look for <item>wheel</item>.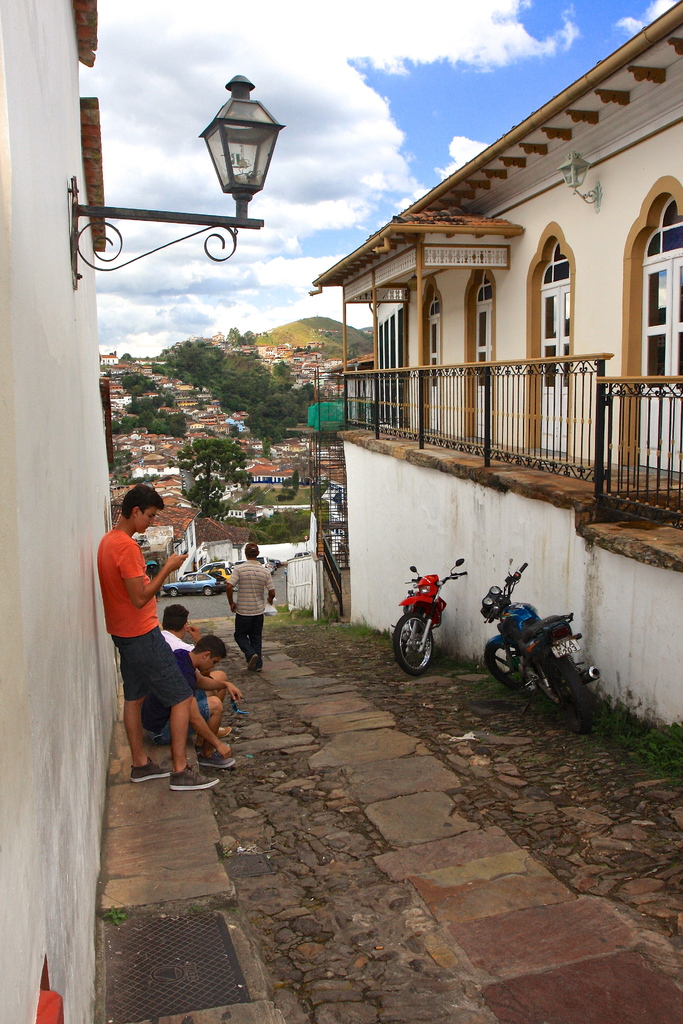
Found: <region>543, 653, 591, 732</region>.
